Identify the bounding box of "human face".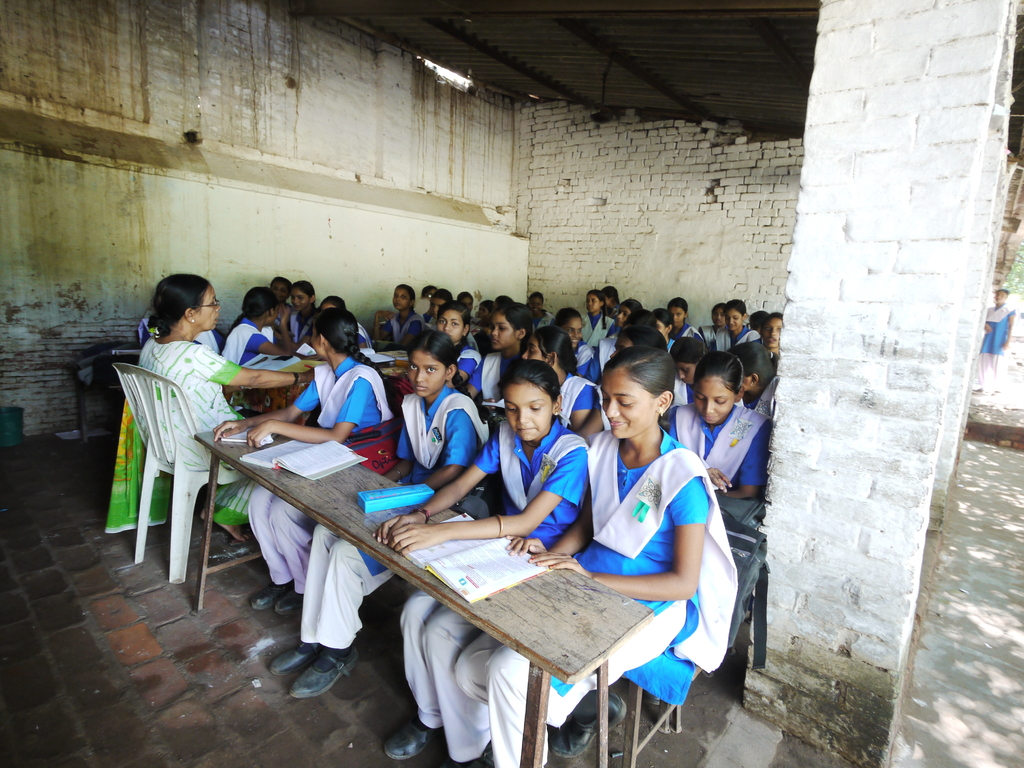
[602, 372, 653, 438].
